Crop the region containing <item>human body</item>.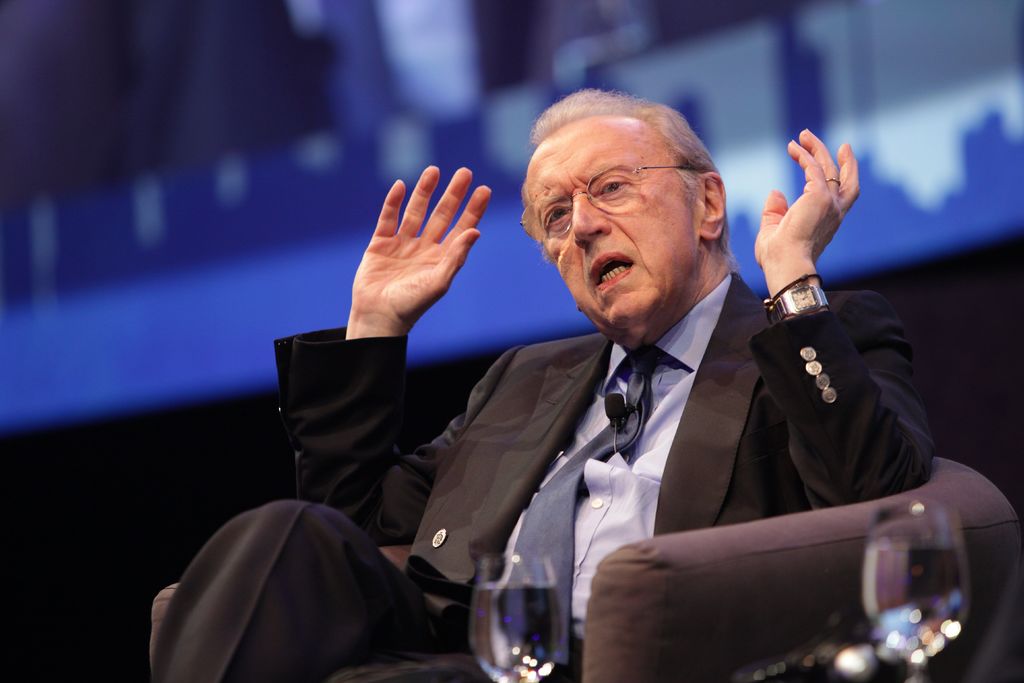
Crop region: rect(148, 84, 937, 682).
